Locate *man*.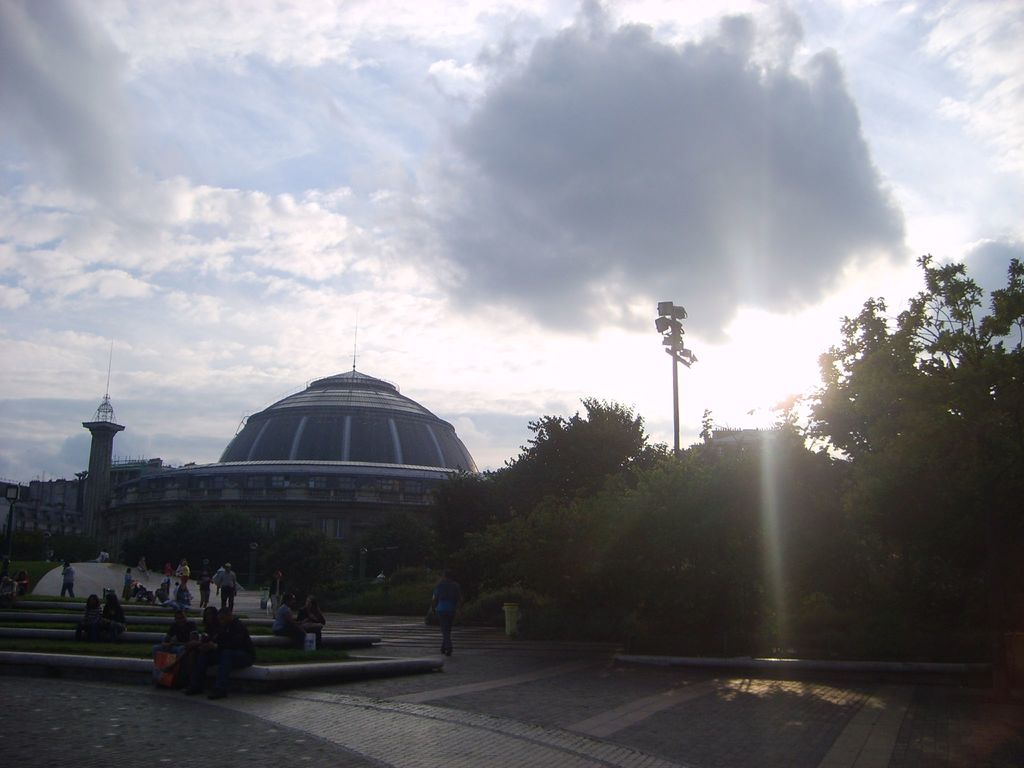
Bounding box: <box>93,552,108,561</box>.
